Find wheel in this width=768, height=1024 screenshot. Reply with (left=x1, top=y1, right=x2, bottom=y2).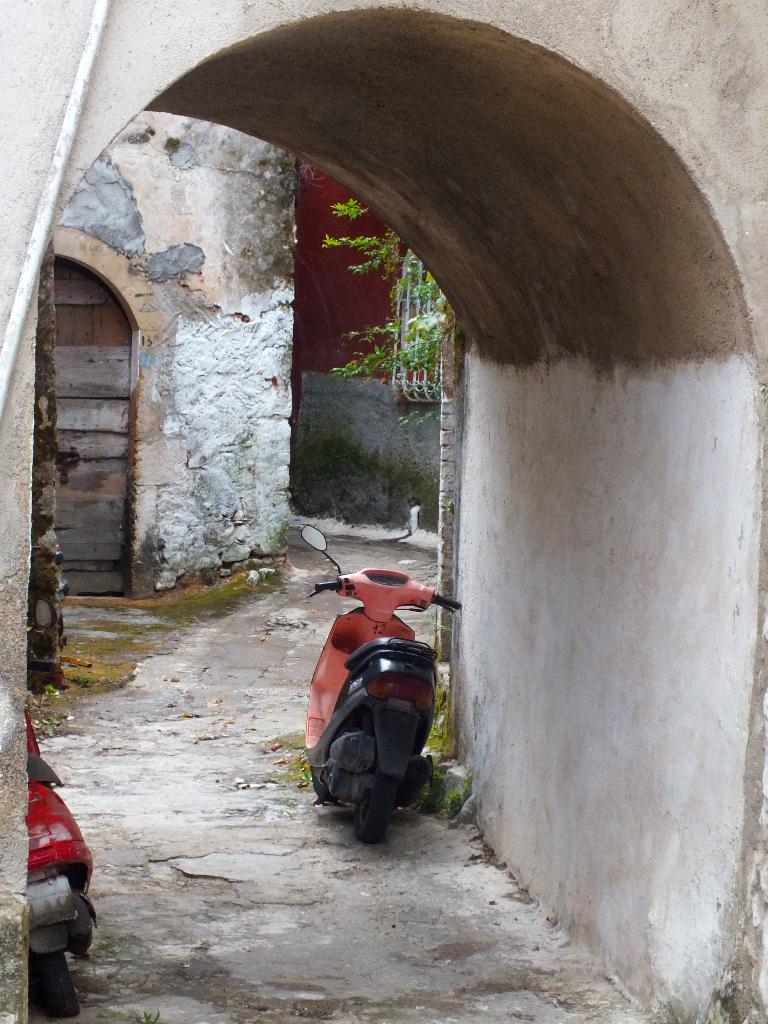
(left=353, top=751, right=394, bottom=846).
